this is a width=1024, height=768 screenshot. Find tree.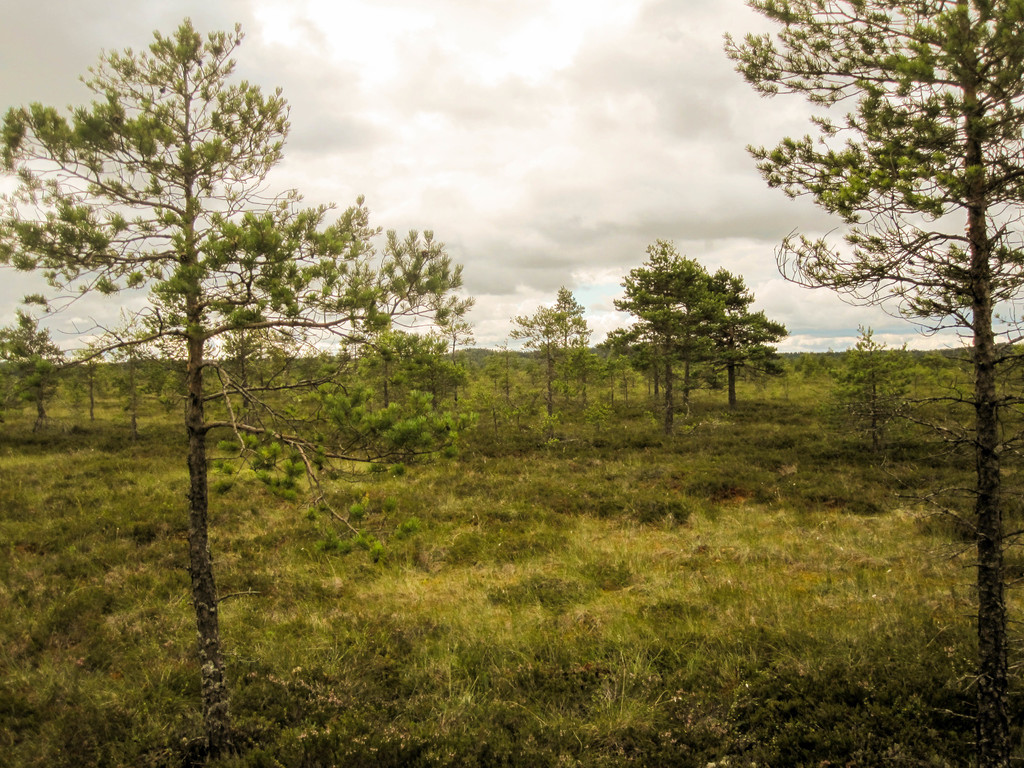
Bounding box: region(220, 314, 257, 395).
